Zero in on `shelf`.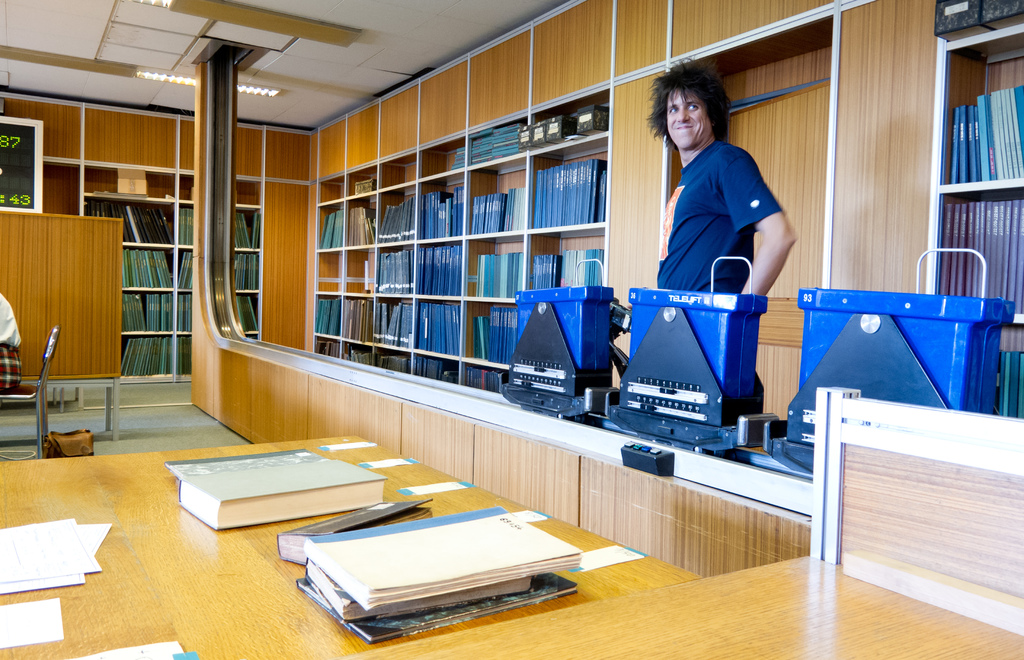
Zeroed in: <box>368,343,408,371</box>.
